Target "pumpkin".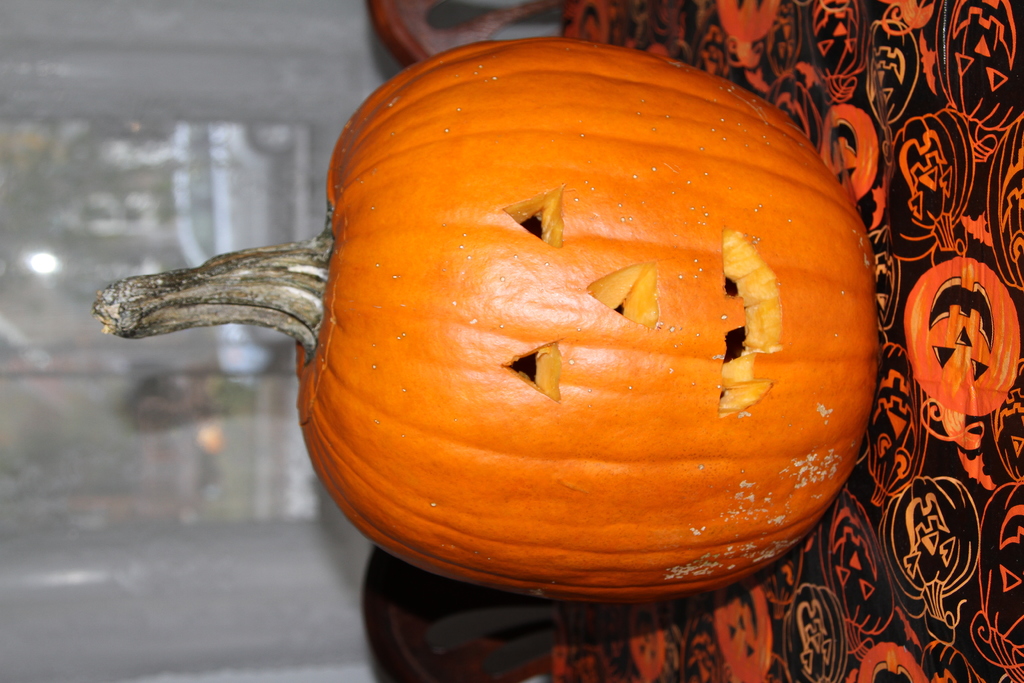
Target region: bbox(716, 578, 771, 682).
